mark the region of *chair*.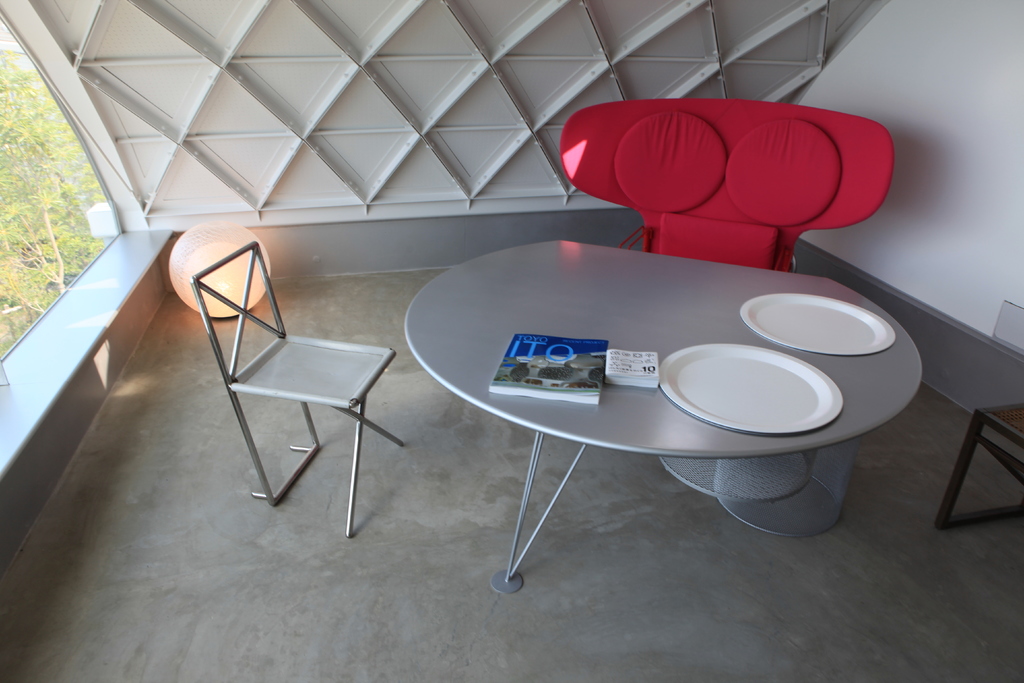
Region: x1=179, y1=218, x2=412, y2=534.
